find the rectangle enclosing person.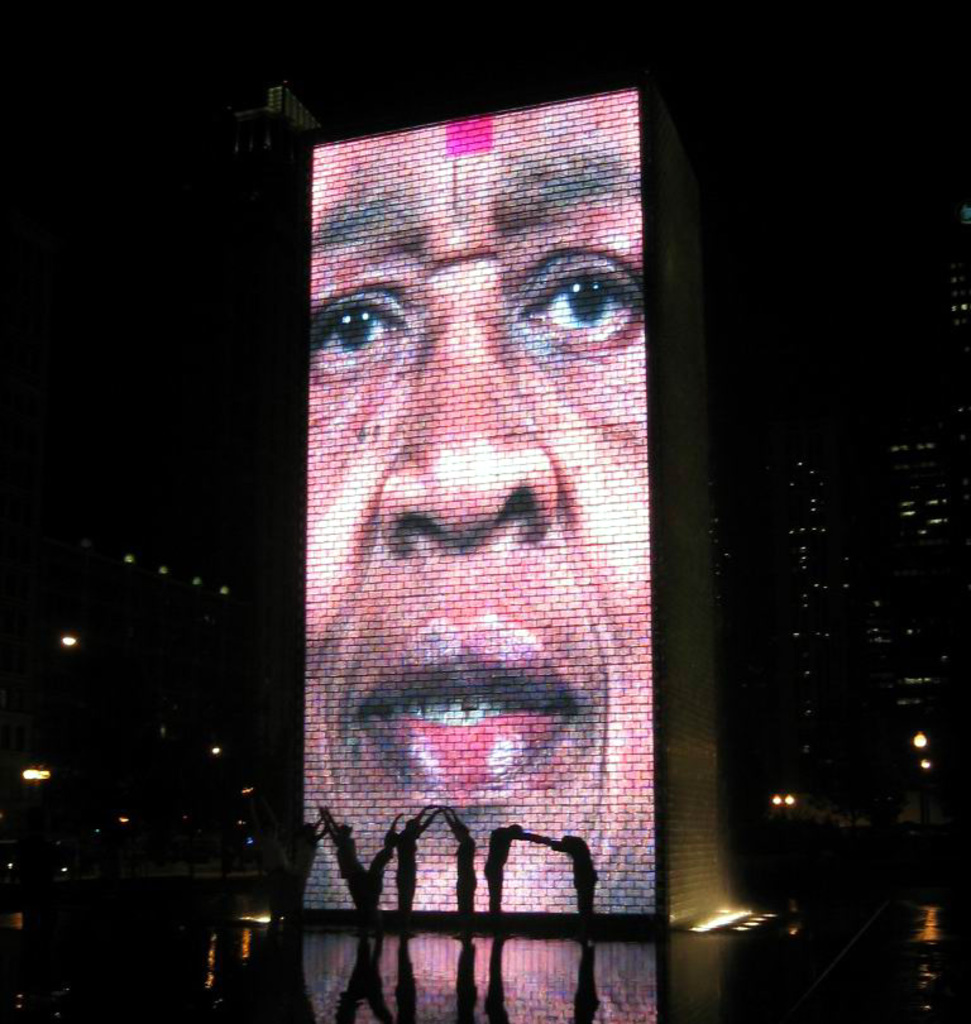
l=549, t=832, r=599, b=929.
